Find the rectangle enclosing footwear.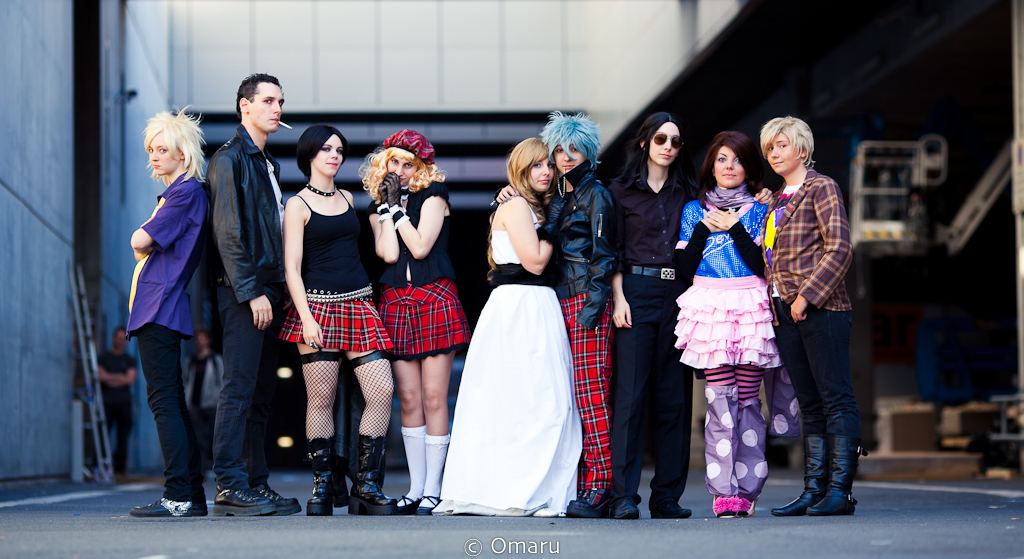
BBox(301, 435, 347, 520).
